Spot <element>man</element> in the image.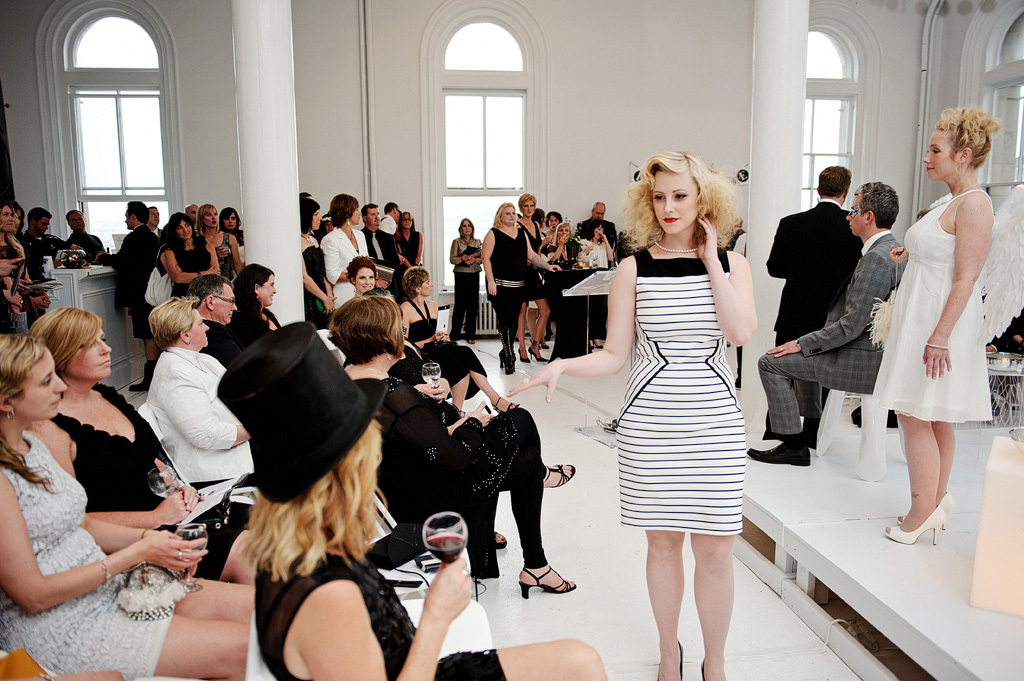
<element>man</element> found at left=16, top=208, right=64, bottom=317.
